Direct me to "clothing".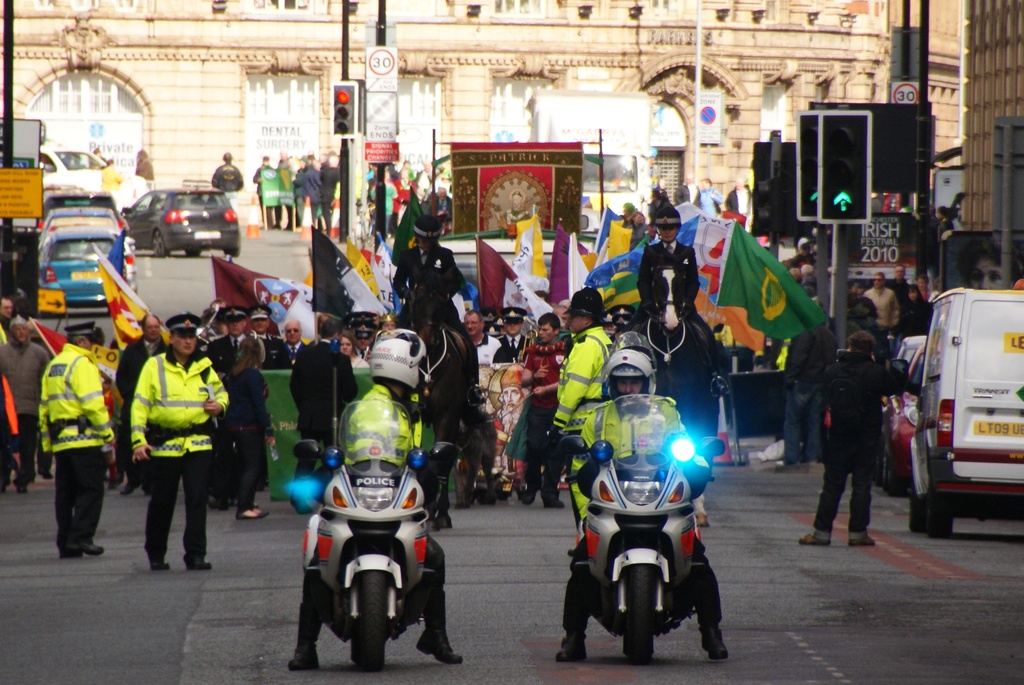
Direction: region(811, 354, 918, 530).
